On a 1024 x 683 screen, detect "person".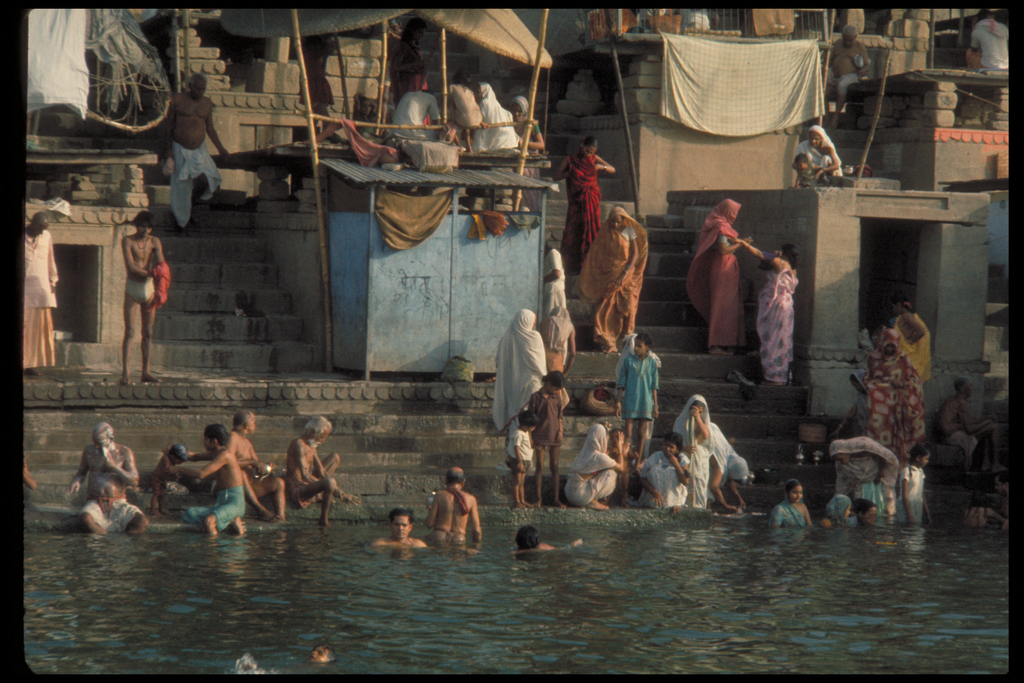
bbox=(966, 10, 1011, 75).
